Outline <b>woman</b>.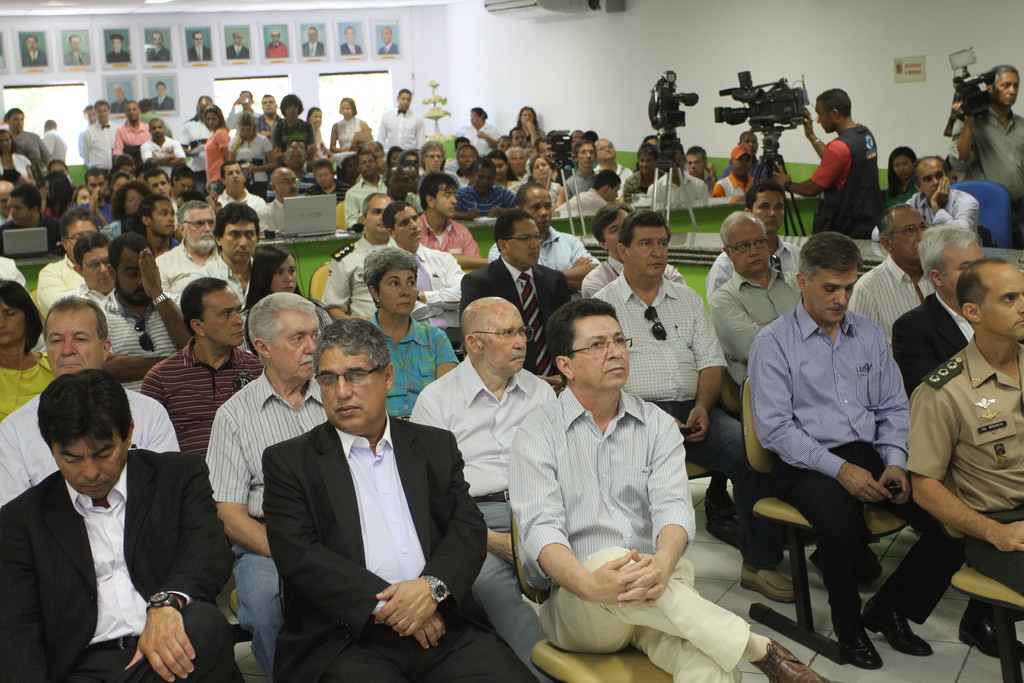
Outline: 457, 106, 499, 154.
